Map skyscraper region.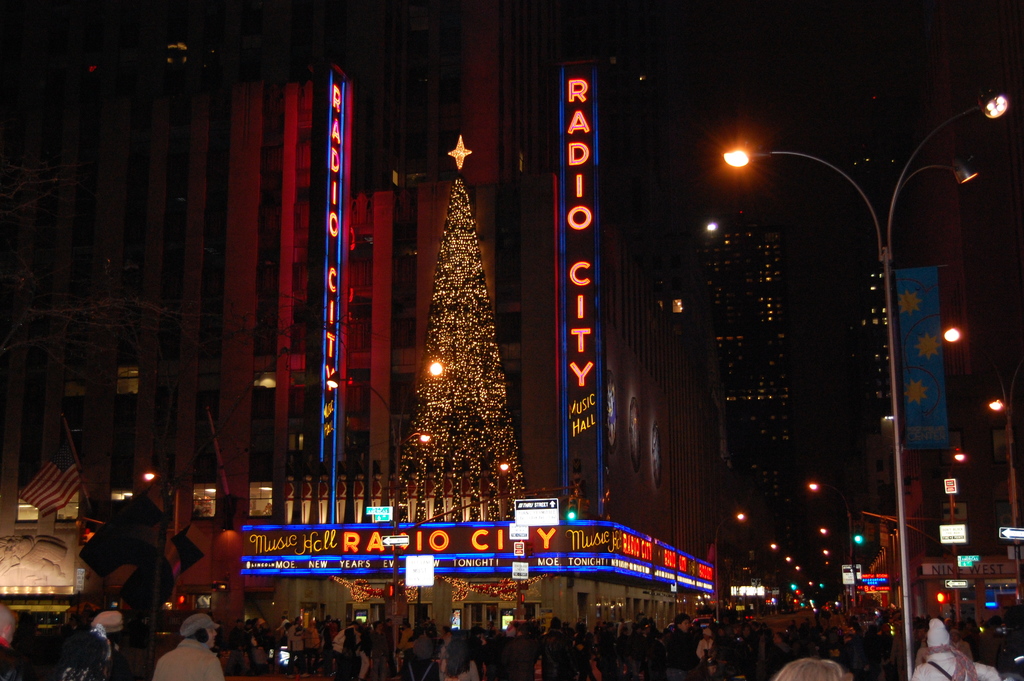
Mapped to rect(0, 0, 730, 649).
